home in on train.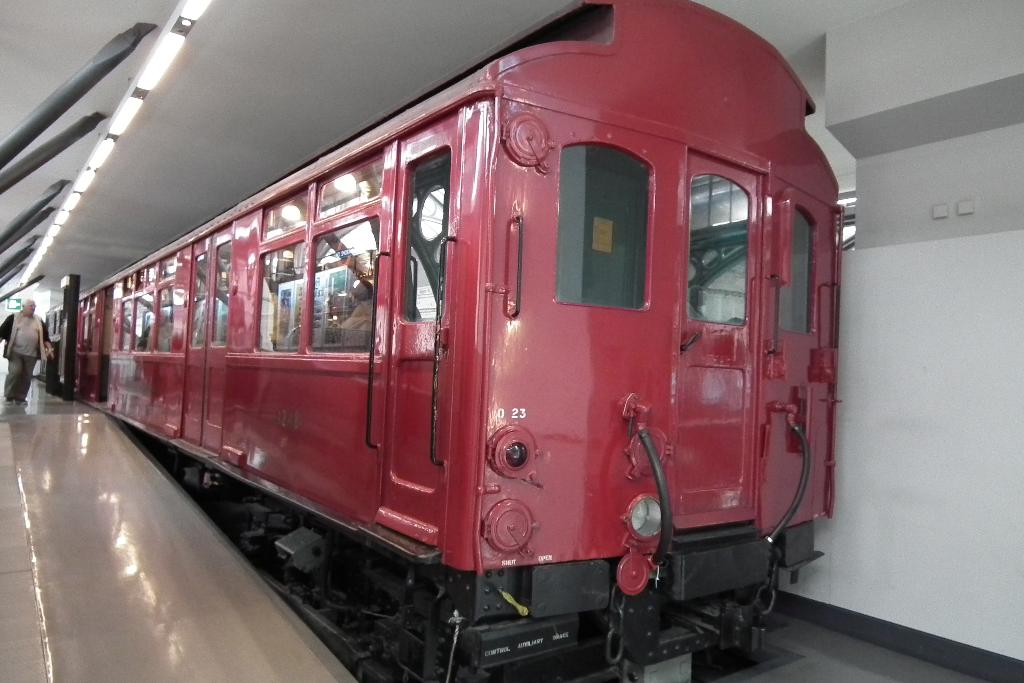
Homed in at <box>44,0,846,682</box>.
